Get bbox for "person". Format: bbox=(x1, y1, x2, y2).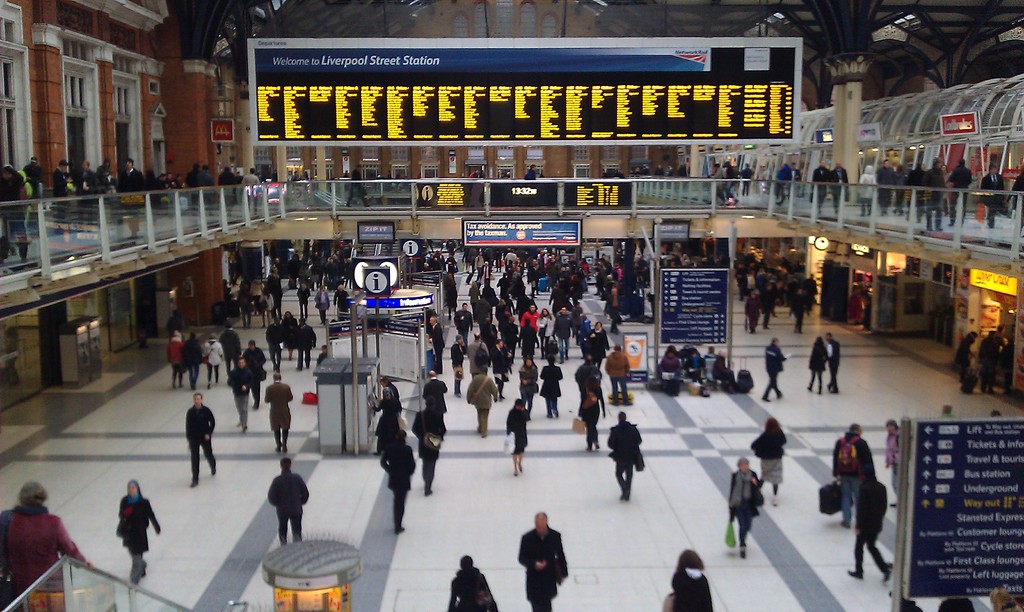
bbox=(314, 345, 328, 376).
